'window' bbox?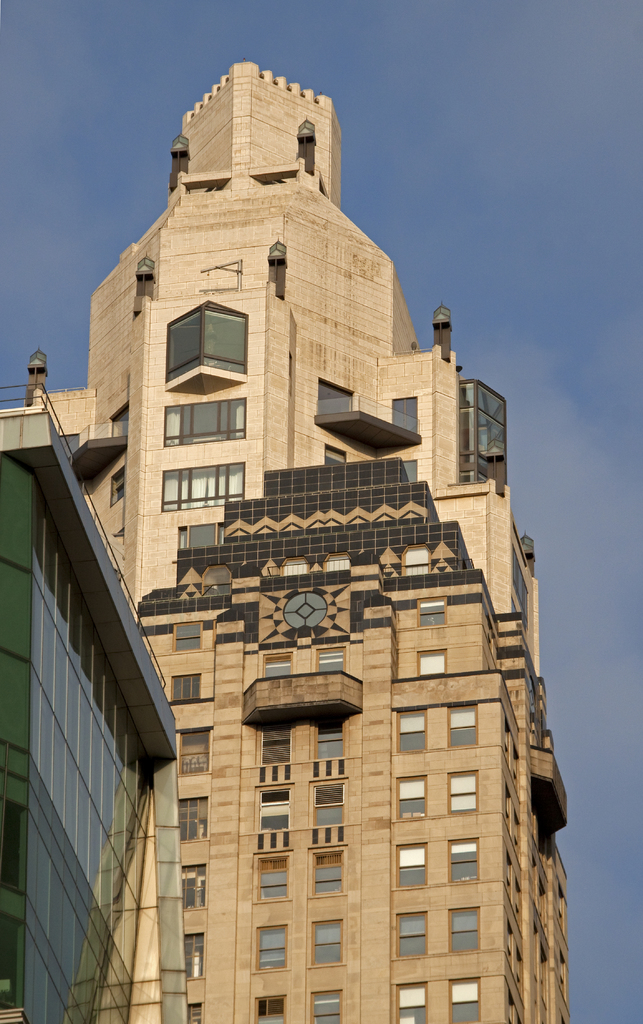
box=[256, 853, 295, 900]
